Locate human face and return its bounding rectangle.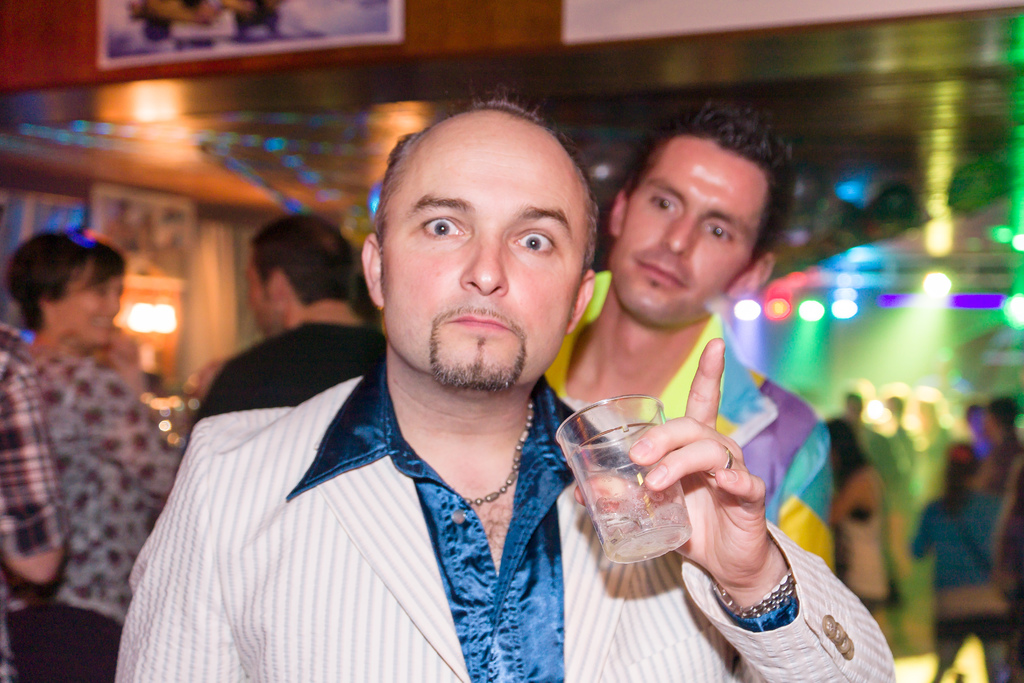
{"x1": 241, "y1": 249, "x2": 280, "y2": 334}.
